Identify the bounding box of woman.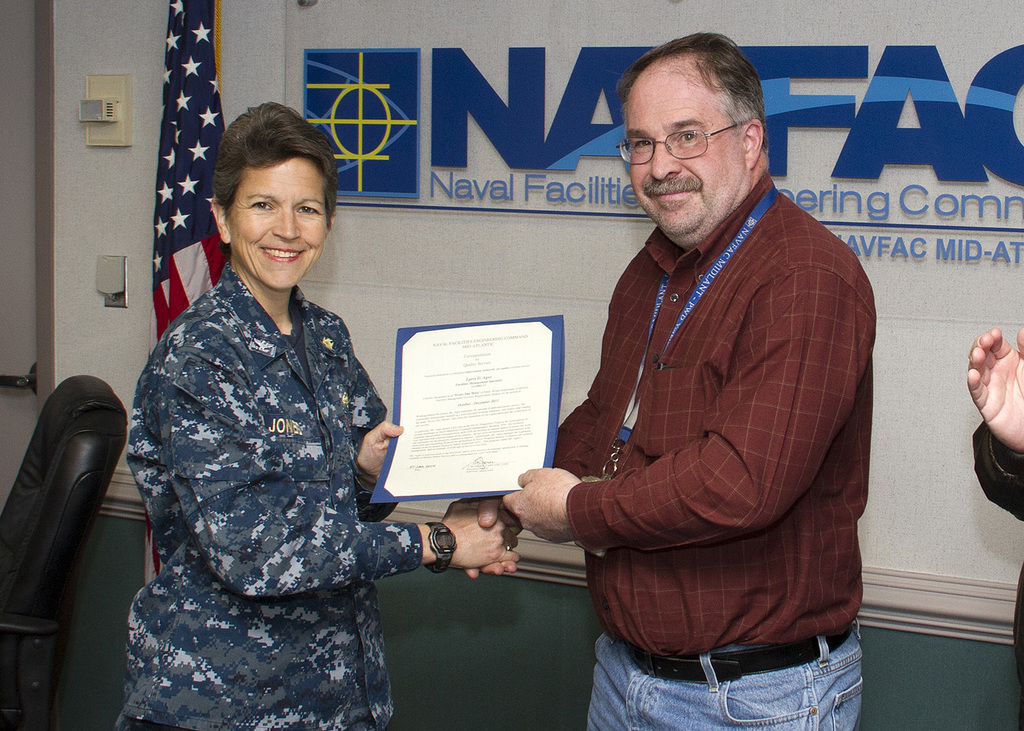
BBox(115, 115, 431, 730).
